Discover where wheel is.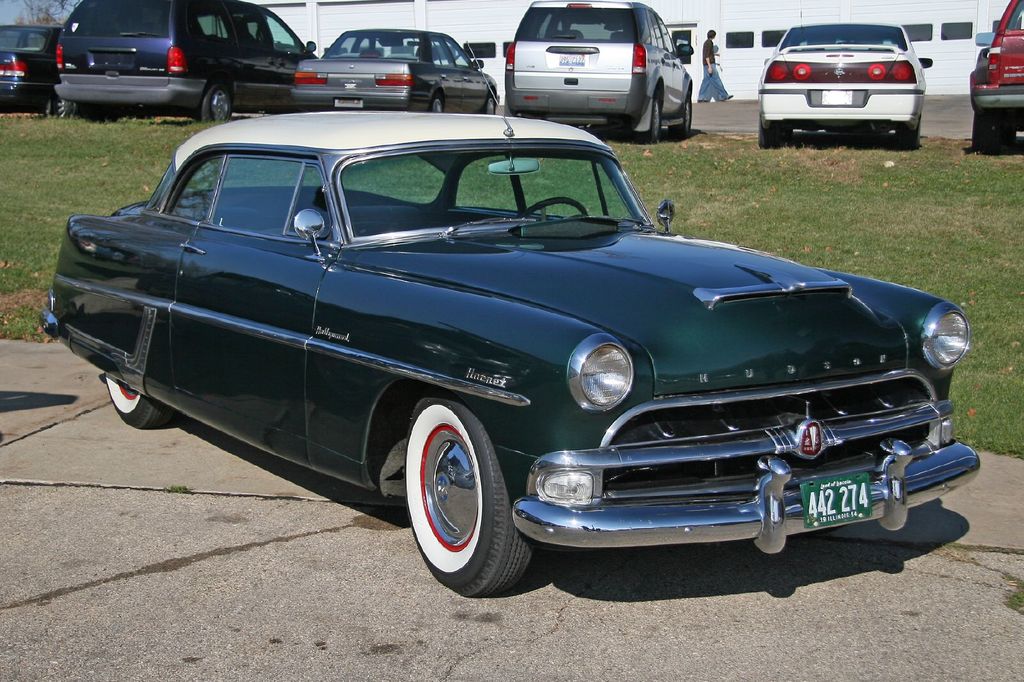
Discovered at bbox(483, 95, 497, 116).
